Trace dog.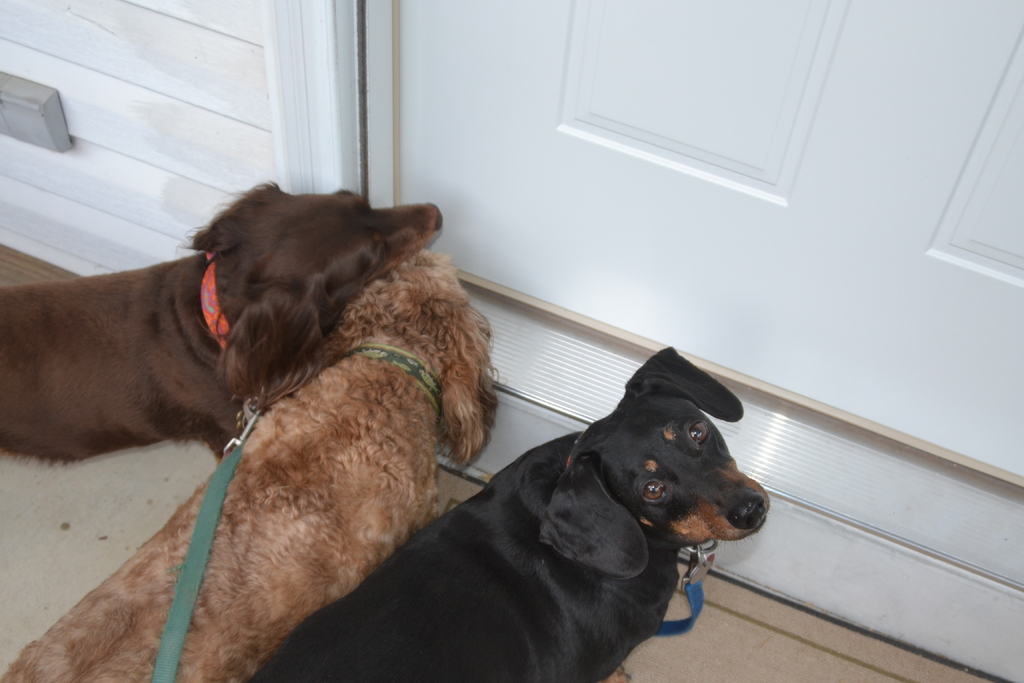
Traced to <region>0, 249, 501, 682</region>.
